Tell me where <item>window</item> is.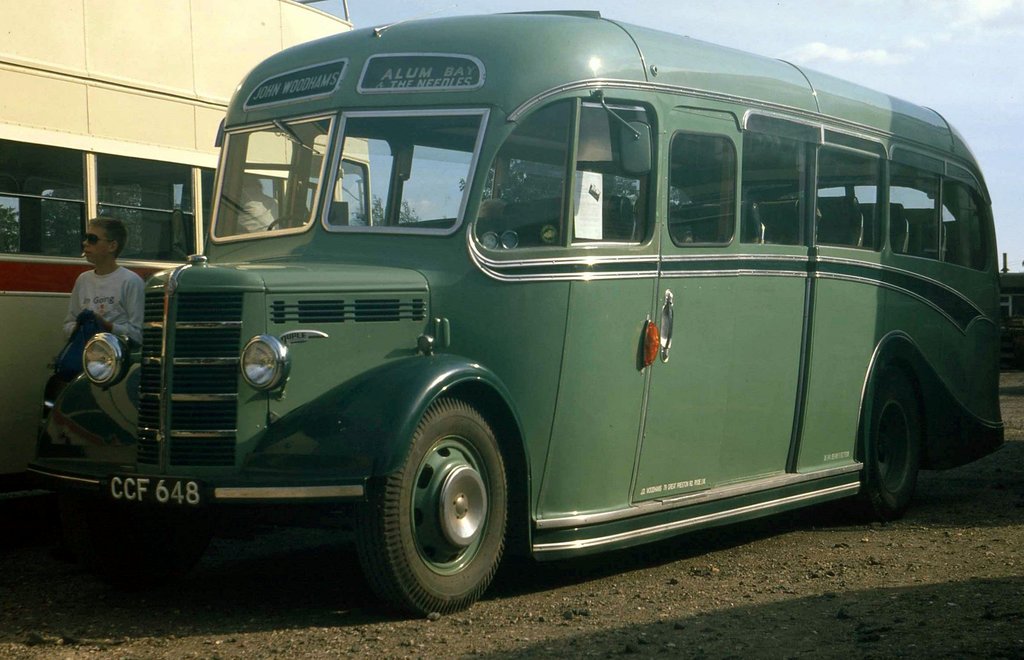
<item>window</item> is at l=577, t=99, r=646, b=241.
